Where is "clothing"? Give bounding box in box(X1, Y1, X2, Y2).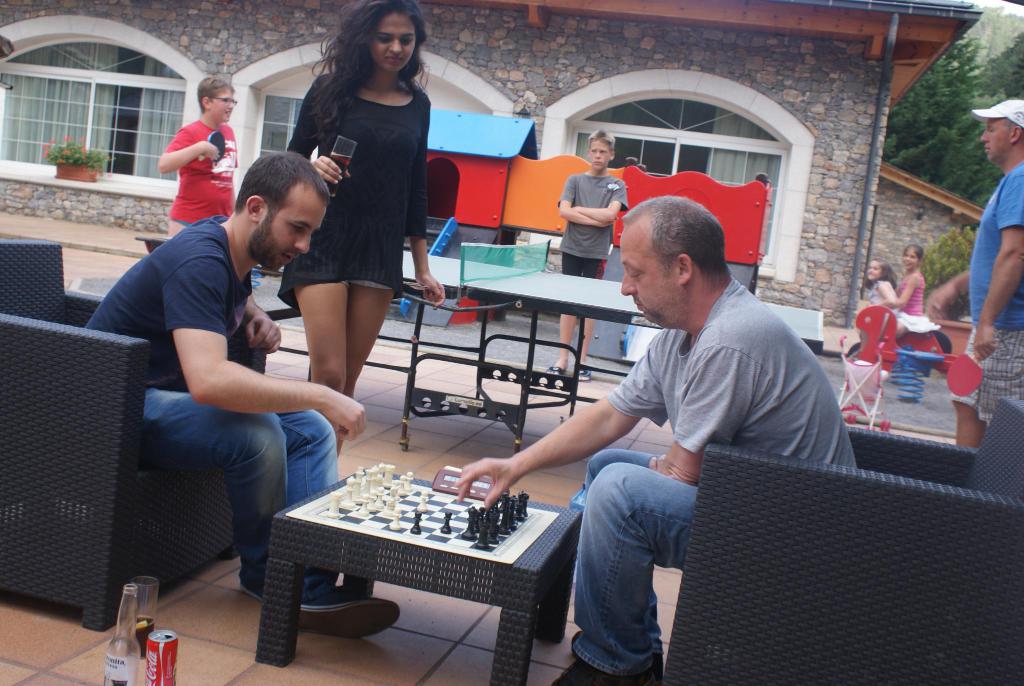
box(282, 75, 436, 310).
